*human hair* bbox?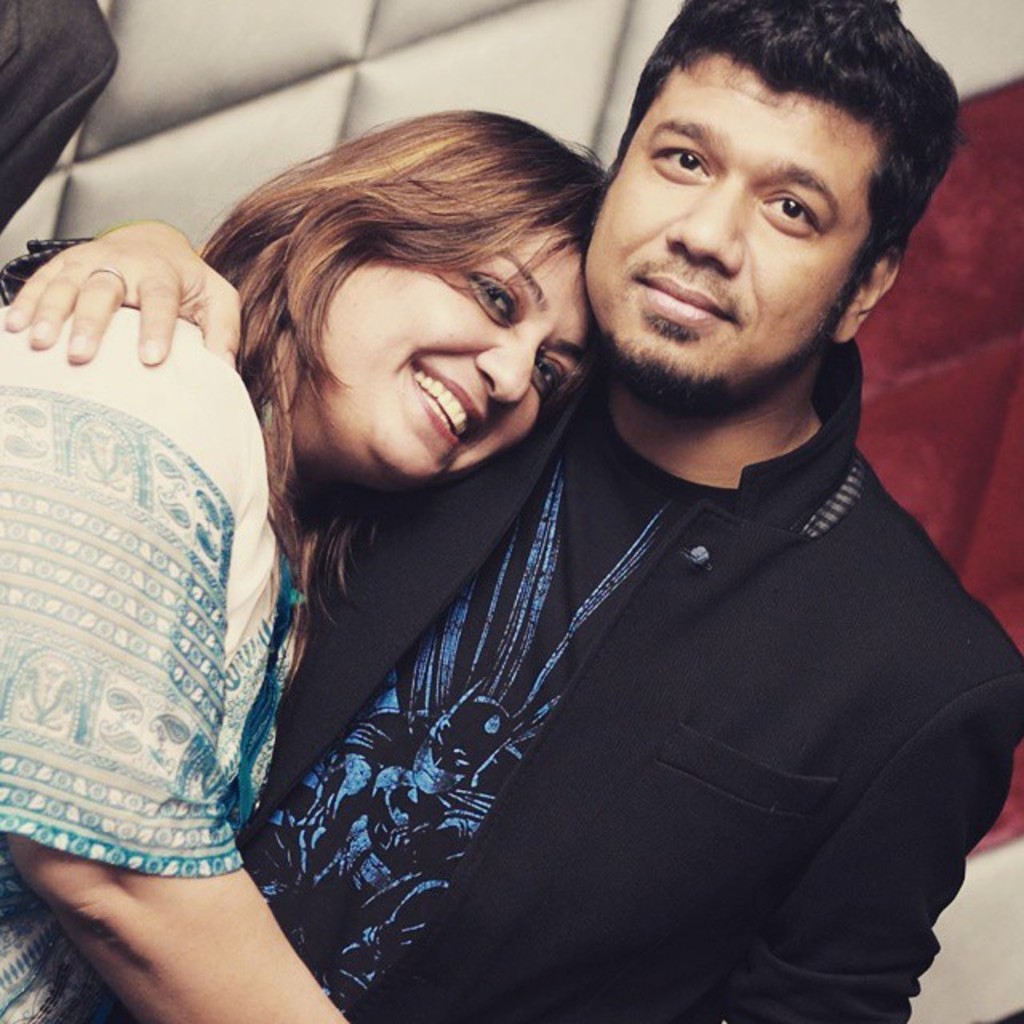
(606, 0, 955, 373)
